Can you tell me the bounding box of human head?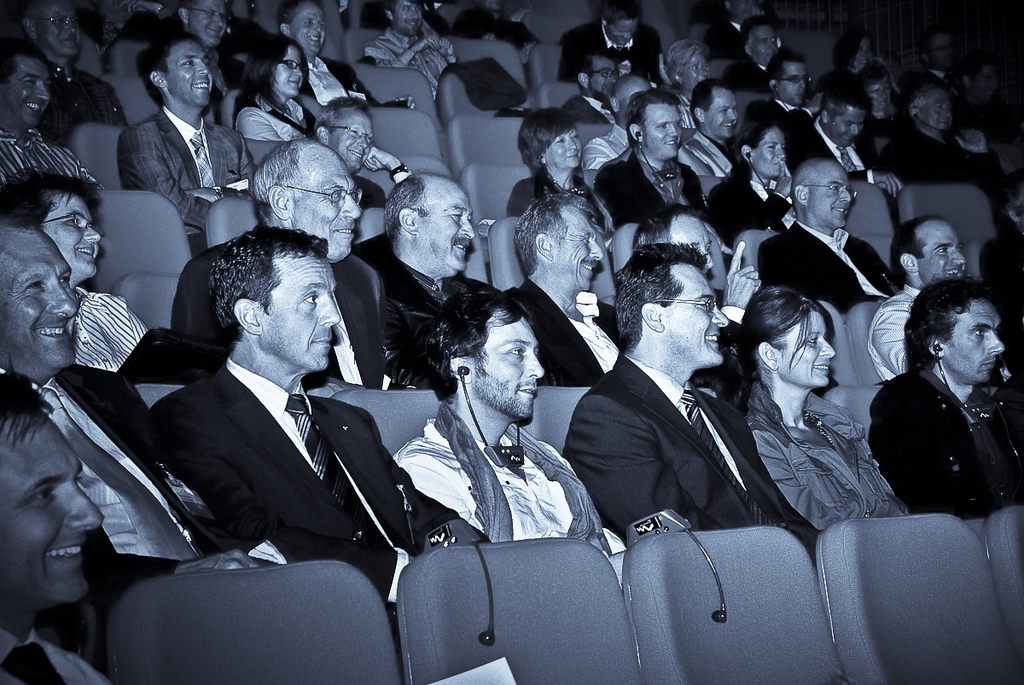
{"x1": 385, "y1": 174, "x2": 475, "y2": 277}.
